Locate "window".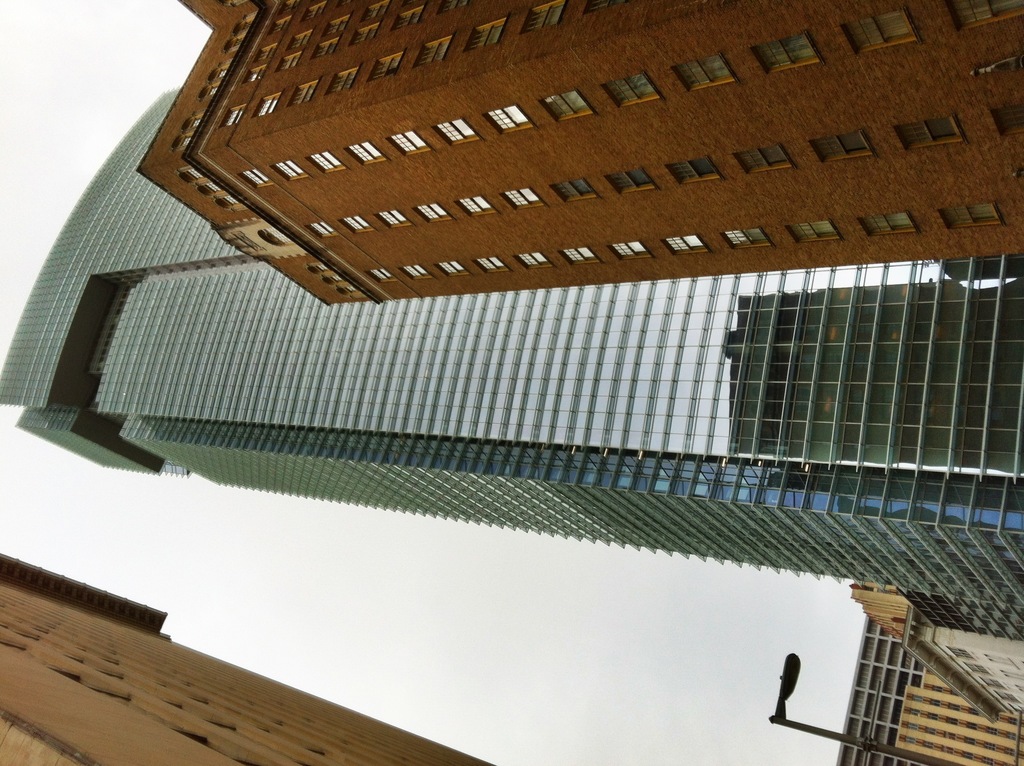
Bounding box: (248,65,264,81).
